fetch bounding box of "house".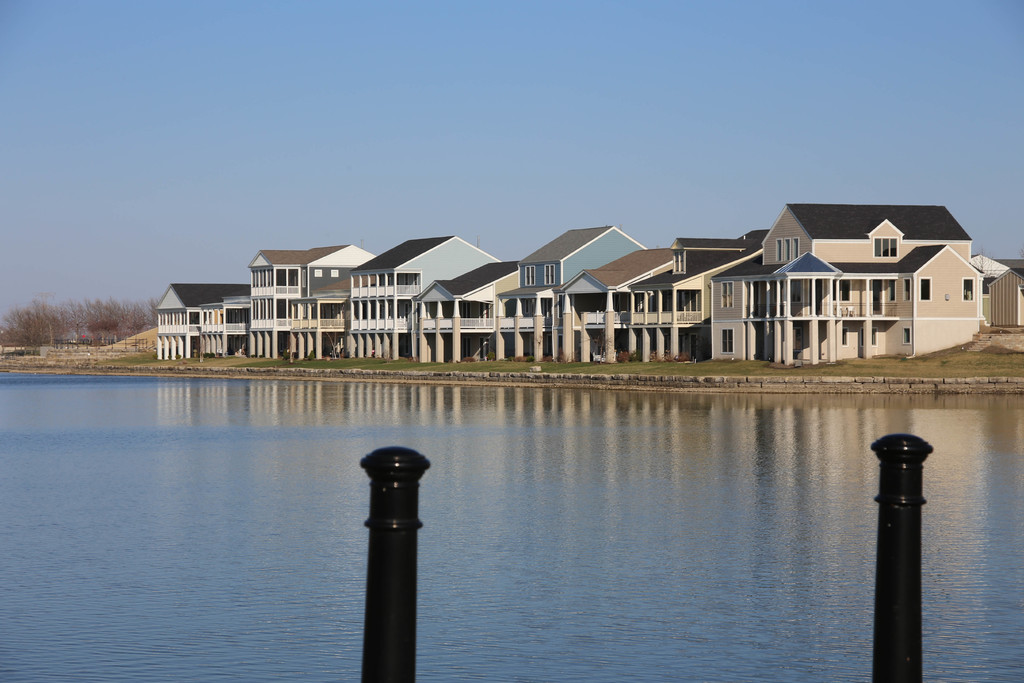
Bbox: locate(708, 197, 983, 369).
